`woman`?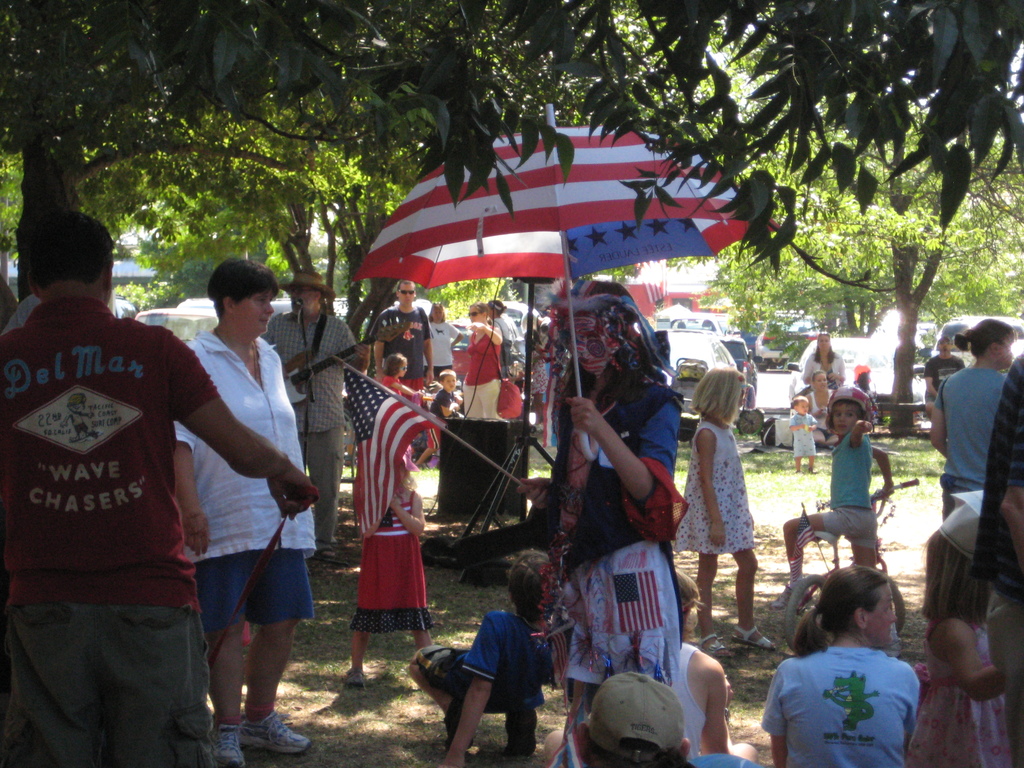
[x1=517, y1=277, x2=687, y2=736]
